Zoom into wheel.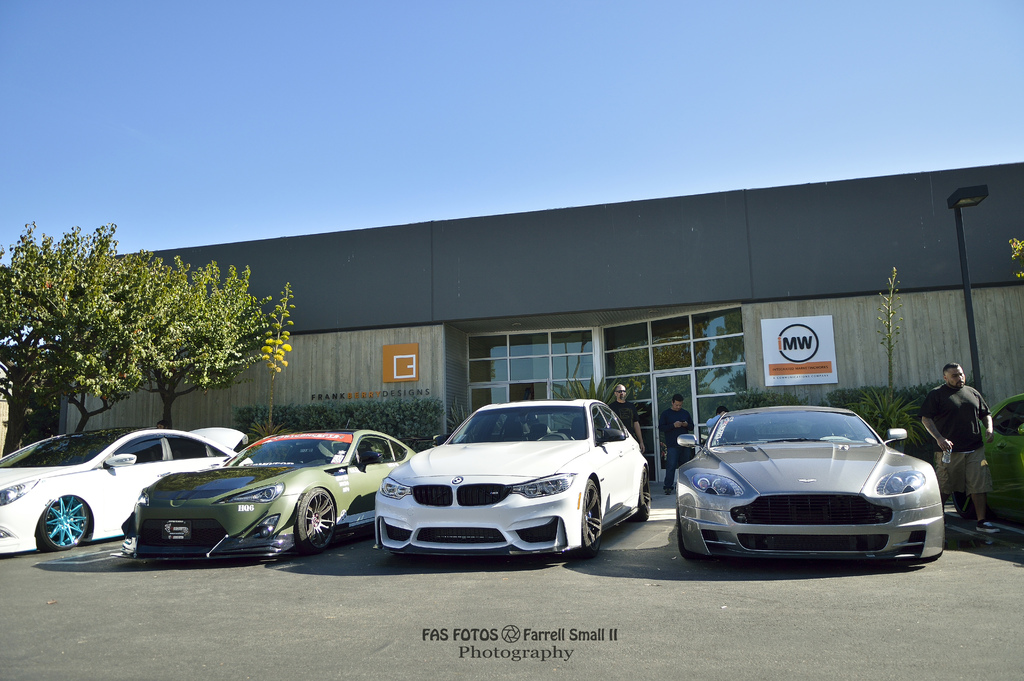
Zoom target: 43, 496, 88, 549.
